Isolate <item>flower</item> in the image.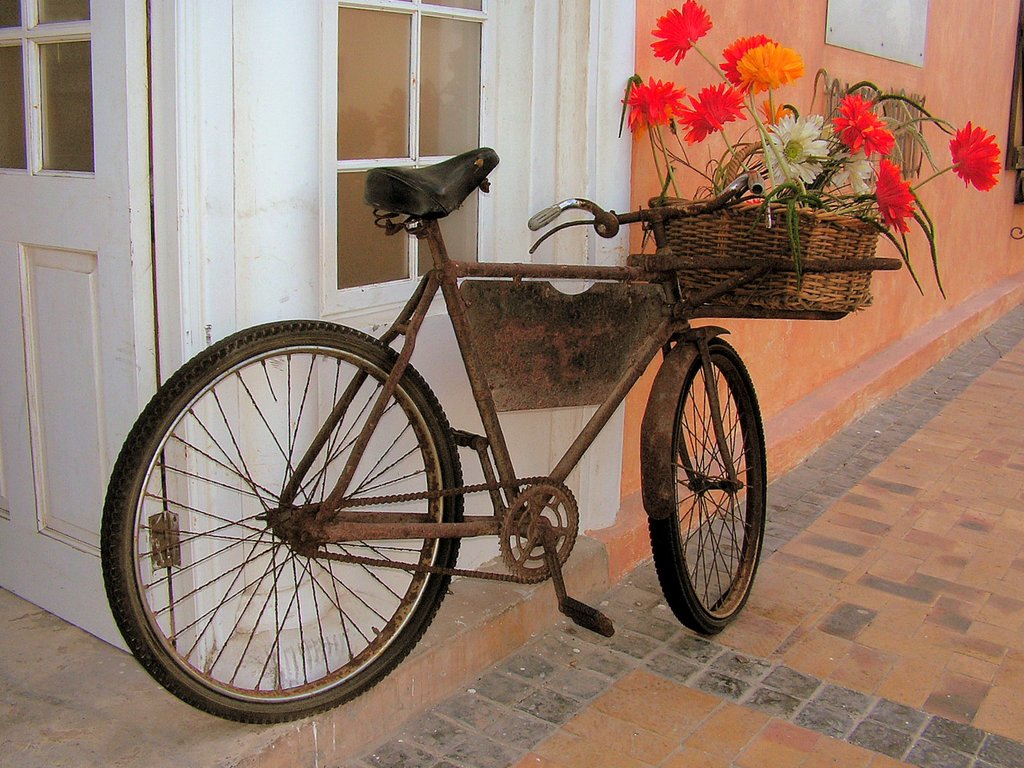
Isolated region: bbox(737, 46, 803, 94).
